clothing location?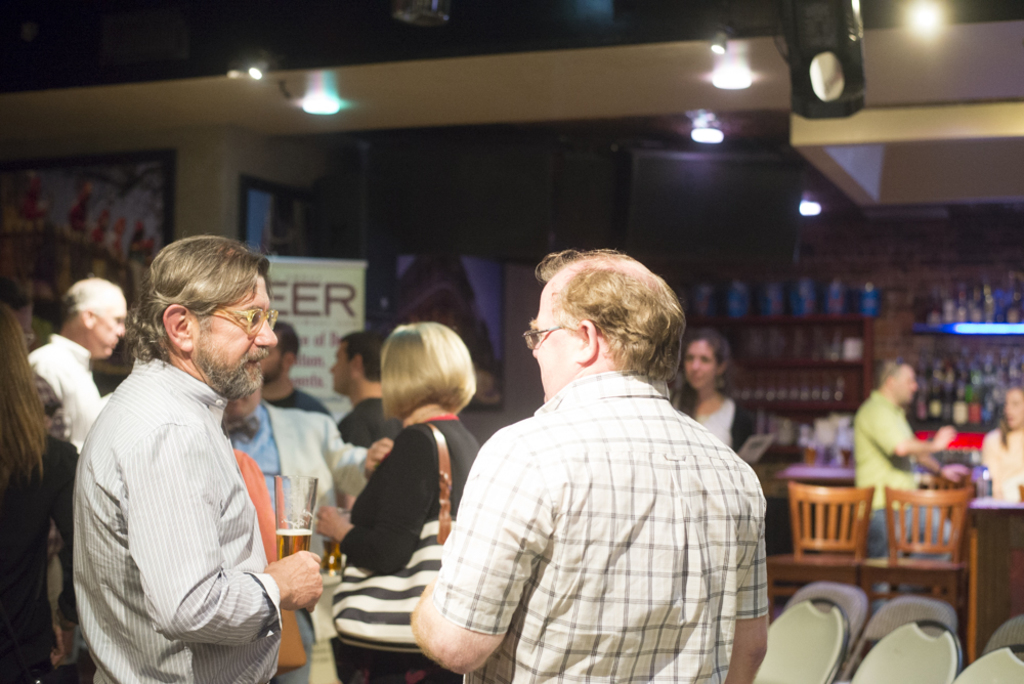
pyautogui.locateOnScreen(224, 389, 372, 683)
